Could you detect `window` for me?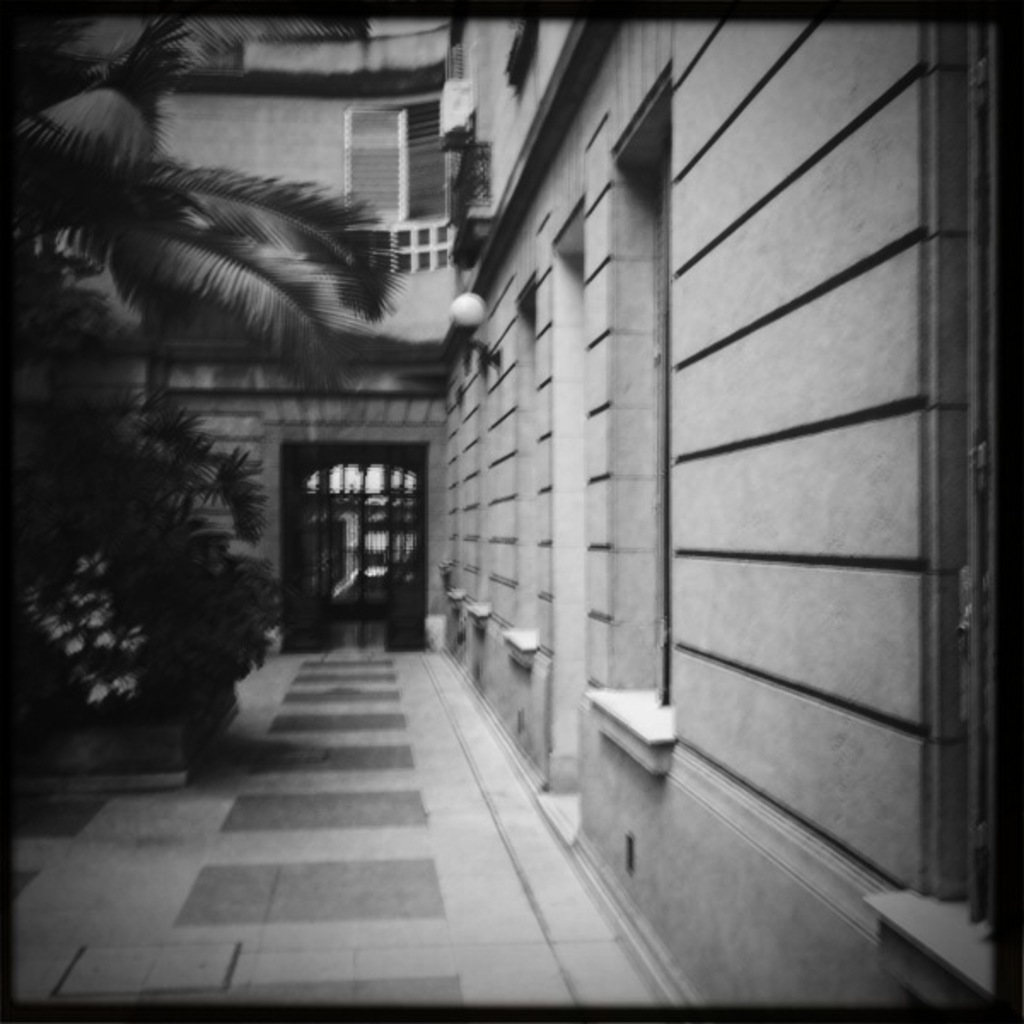
Detection result: [left=350, top=104, right=449, bottom=230].
